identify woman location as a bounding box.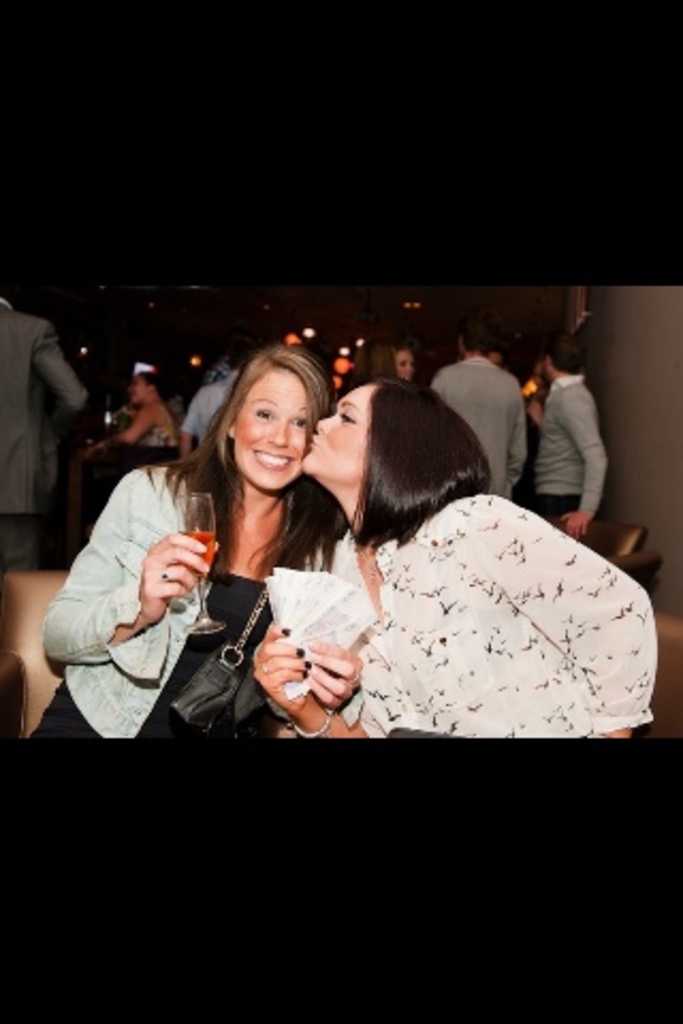
[23,341,356,740].
